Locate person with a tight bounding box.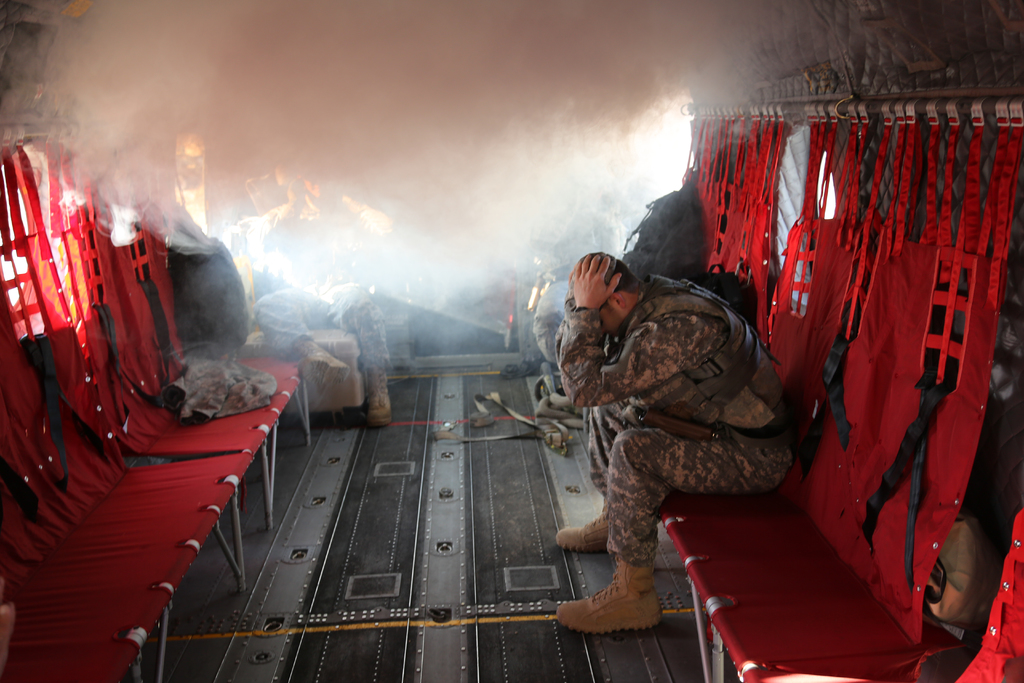
(244, 156, 392, 431).
